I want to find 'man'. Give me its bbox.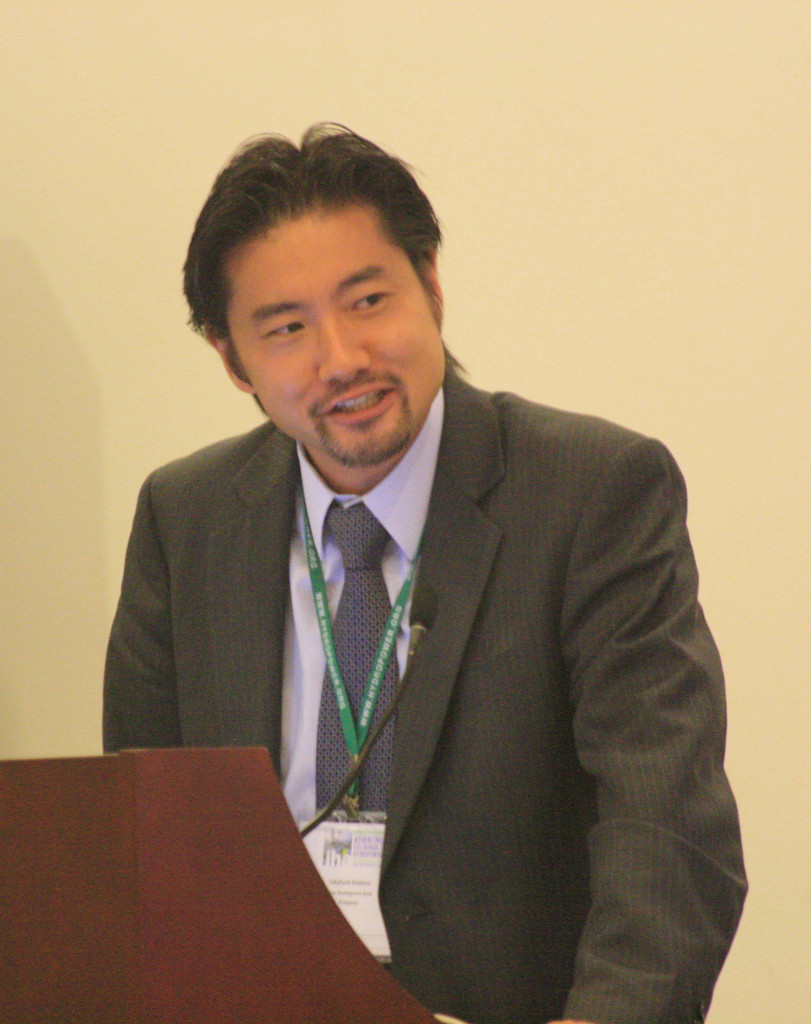
95,143,742,989.
